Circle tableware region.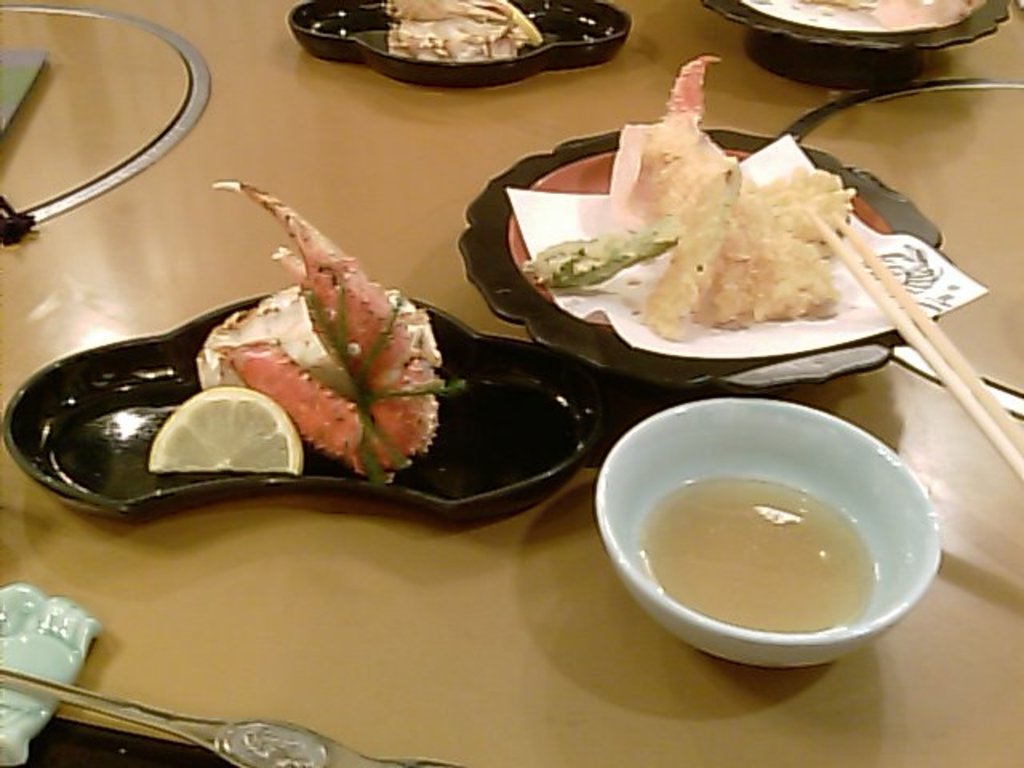
Region: locate(0, 294, 891, 525).
